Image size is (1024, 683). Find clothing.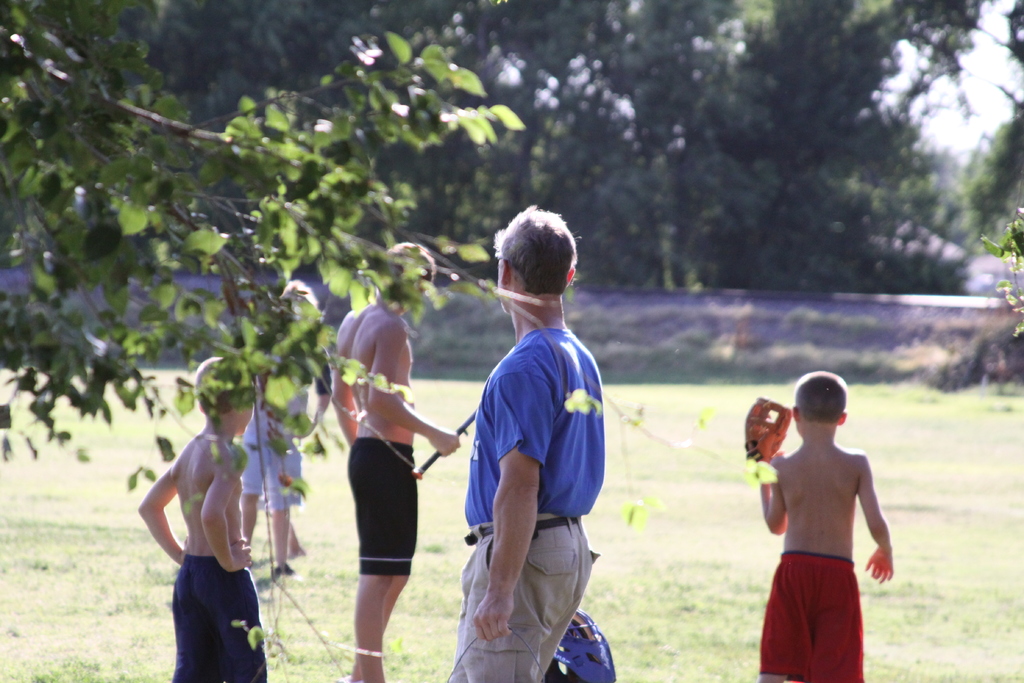
bbox=[169, 554, 269, 682].
